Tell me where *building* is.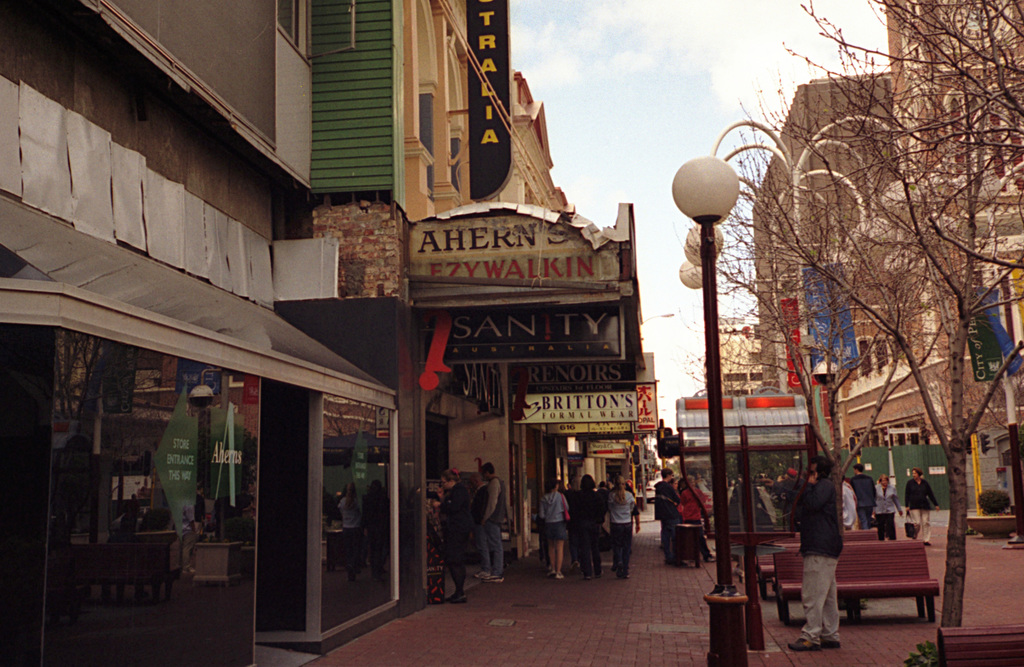
*building* is at [x1=675, y1=0, x2=1023, y2=541].
